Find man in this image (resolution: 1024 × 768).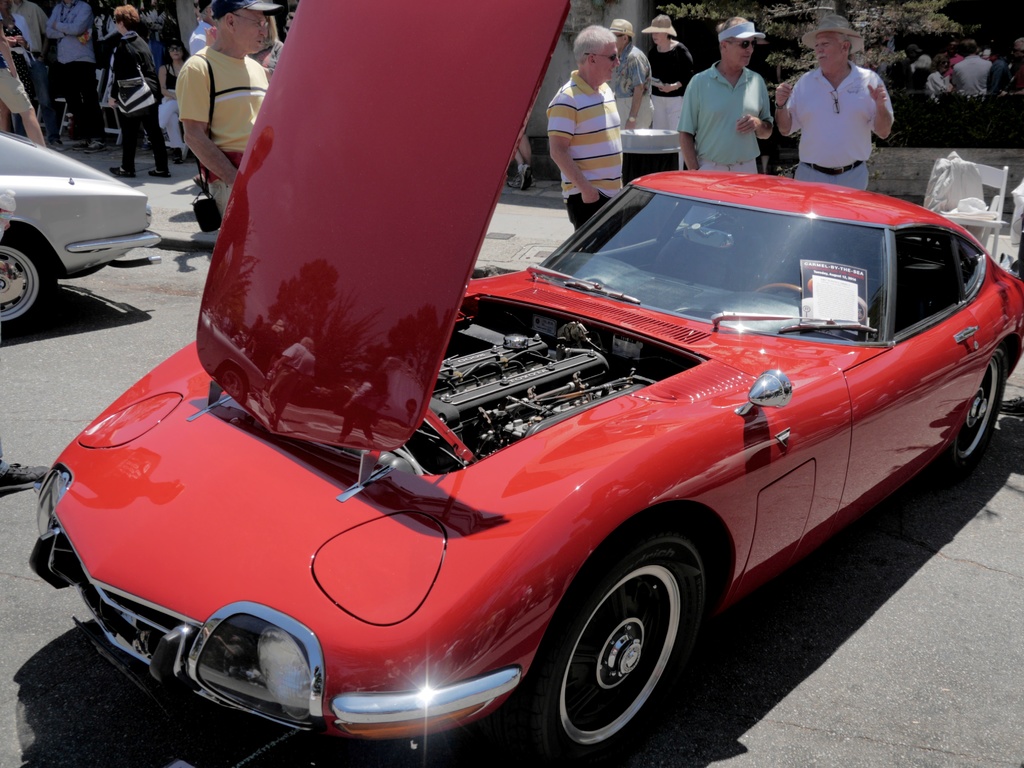
(543,27,628,232).
